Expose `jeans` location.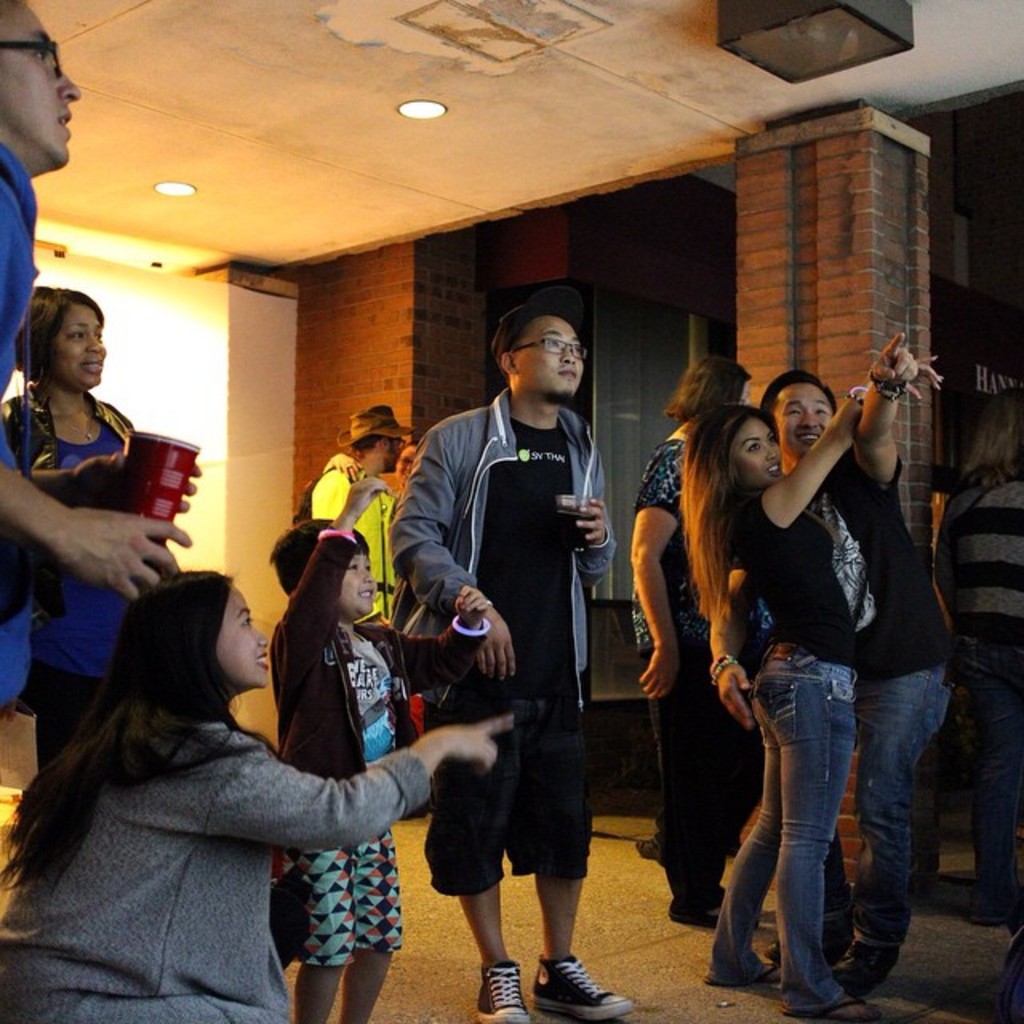
Exposed at l=710, t=659, r=946, b=1002.
